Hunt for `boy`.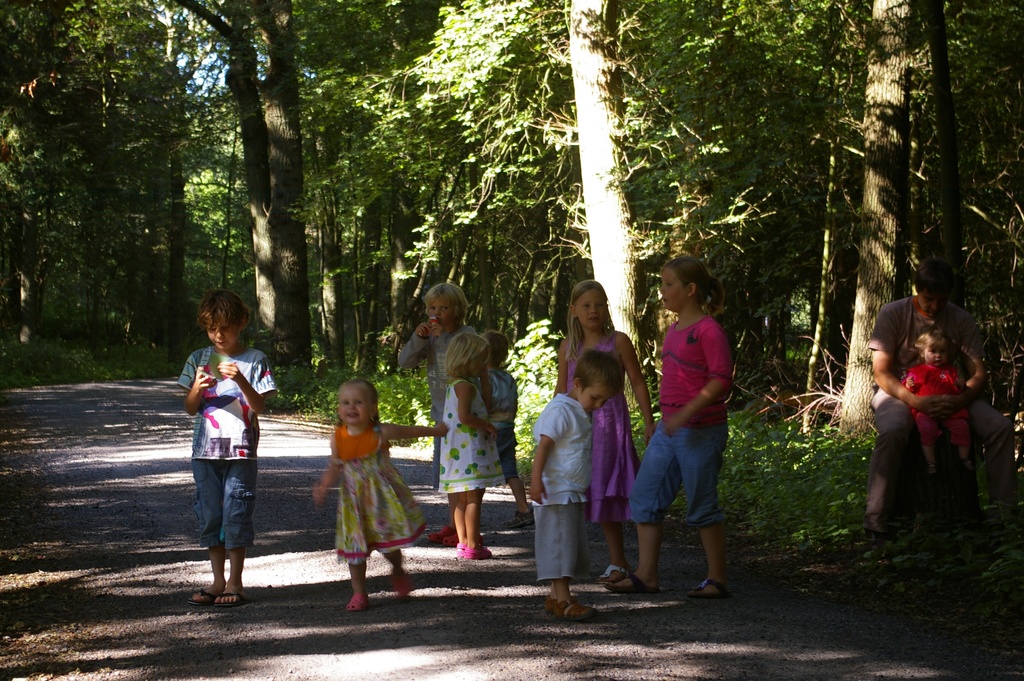
Hunted down at (171,290,278,609).
